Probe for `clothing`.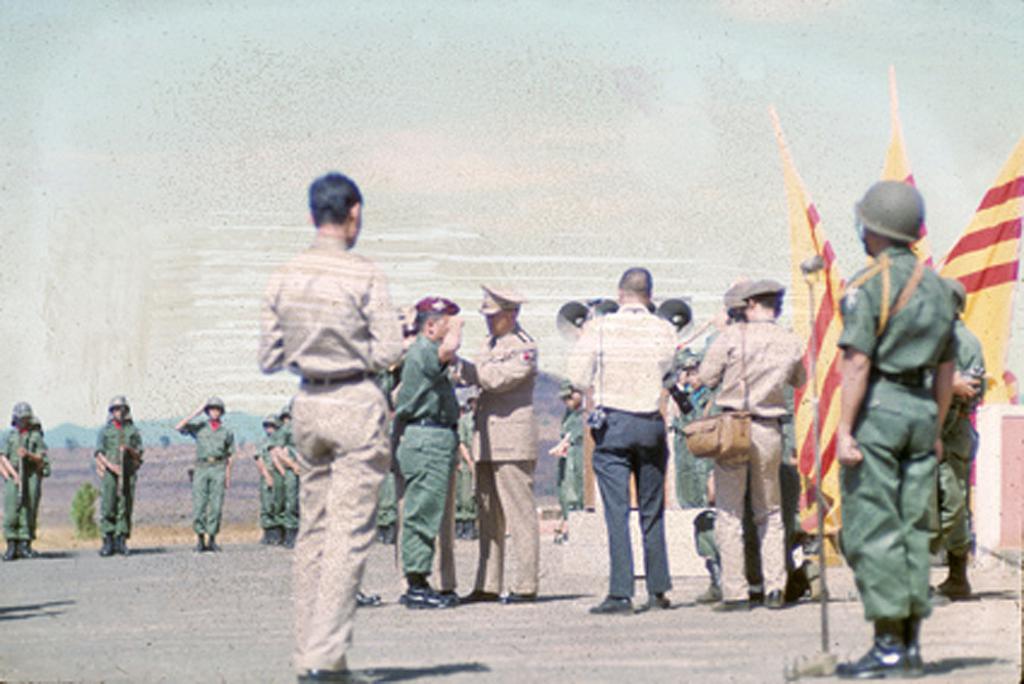
Probe result: 401 332 452 572.
